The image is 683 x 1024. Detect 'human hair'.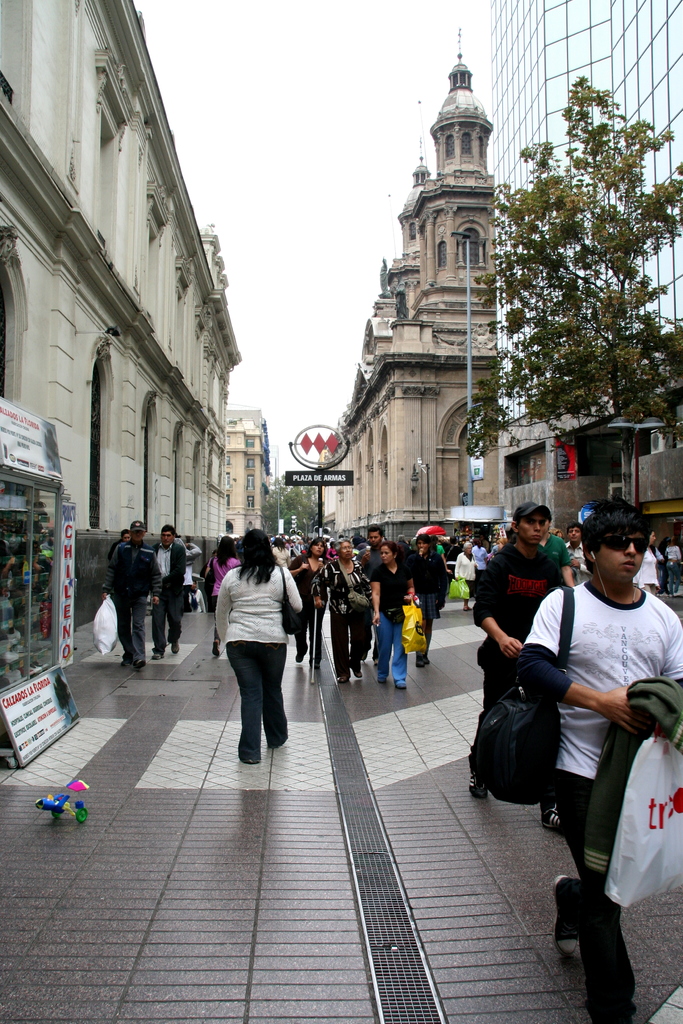
Detection: {"left": 238, "top": 527, "right": 278, "bottom": 586}.
